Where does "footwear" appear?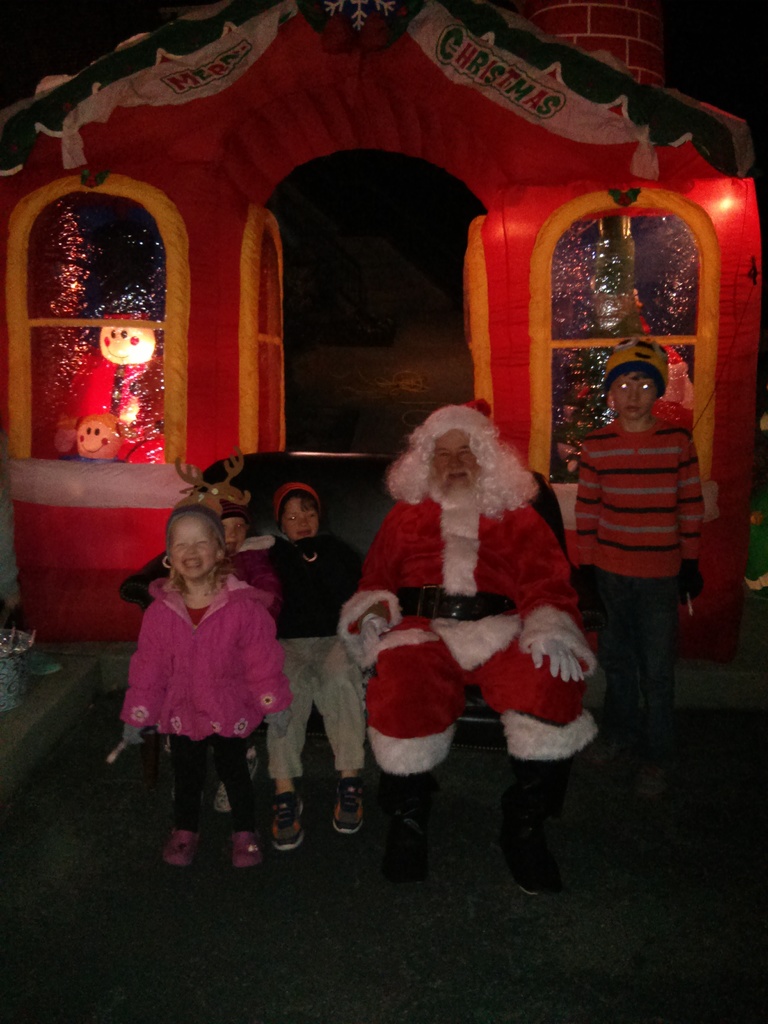
Appears at region(163, 826, 205, 867).
